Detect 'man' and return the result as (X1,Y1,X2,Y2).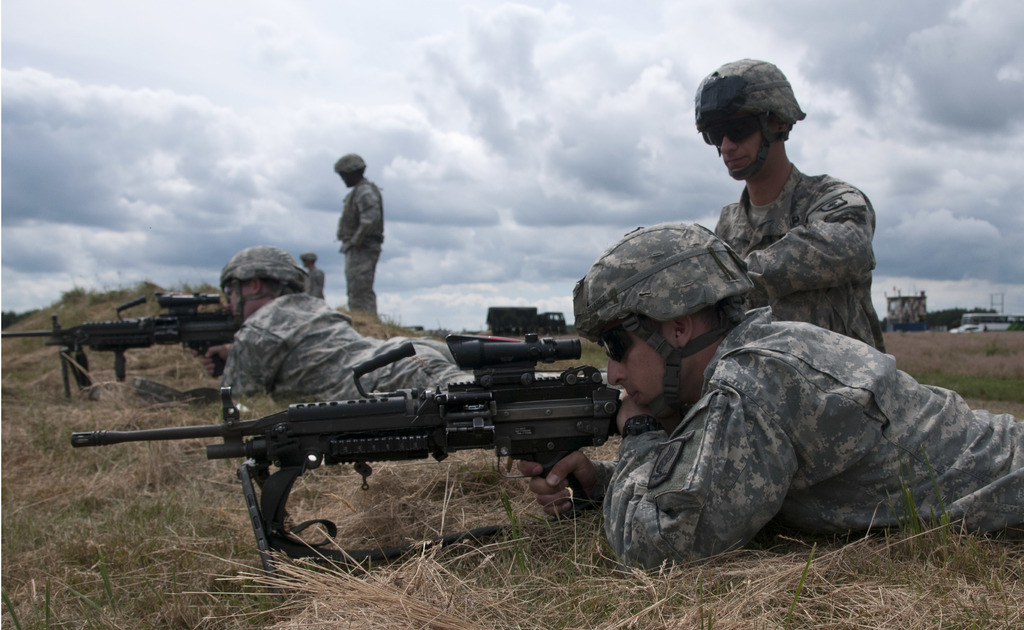
(687,55,888,356).
